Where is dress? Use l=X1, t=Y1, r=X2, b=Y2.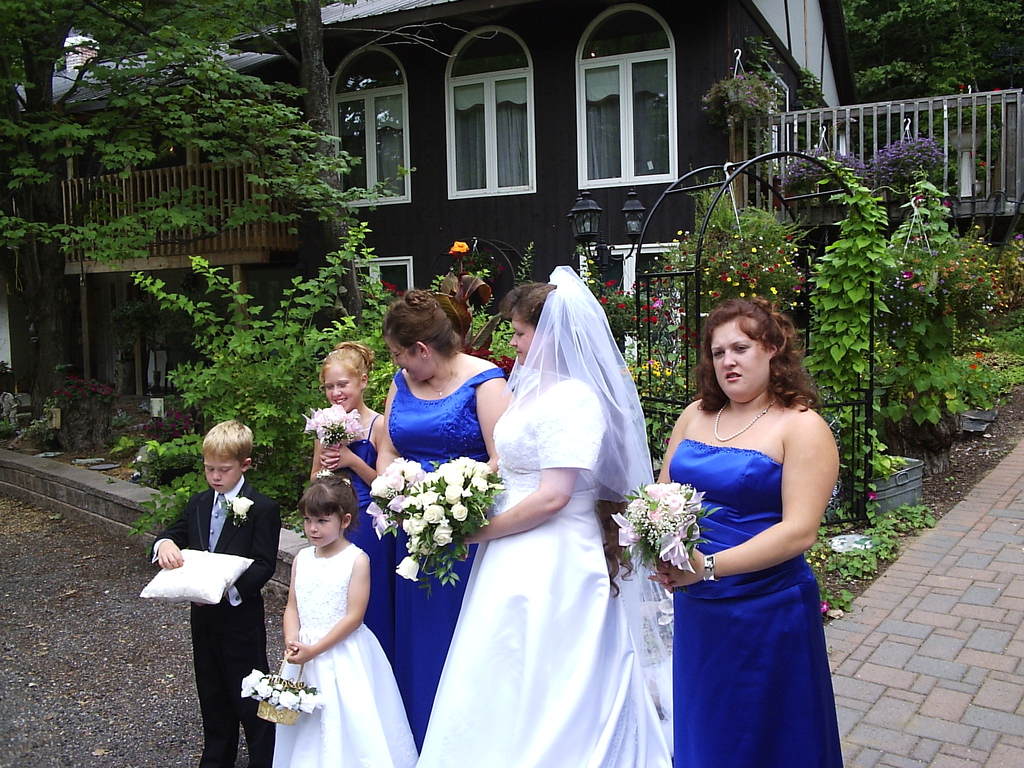
l=328, t=413, r=394, b=650.
